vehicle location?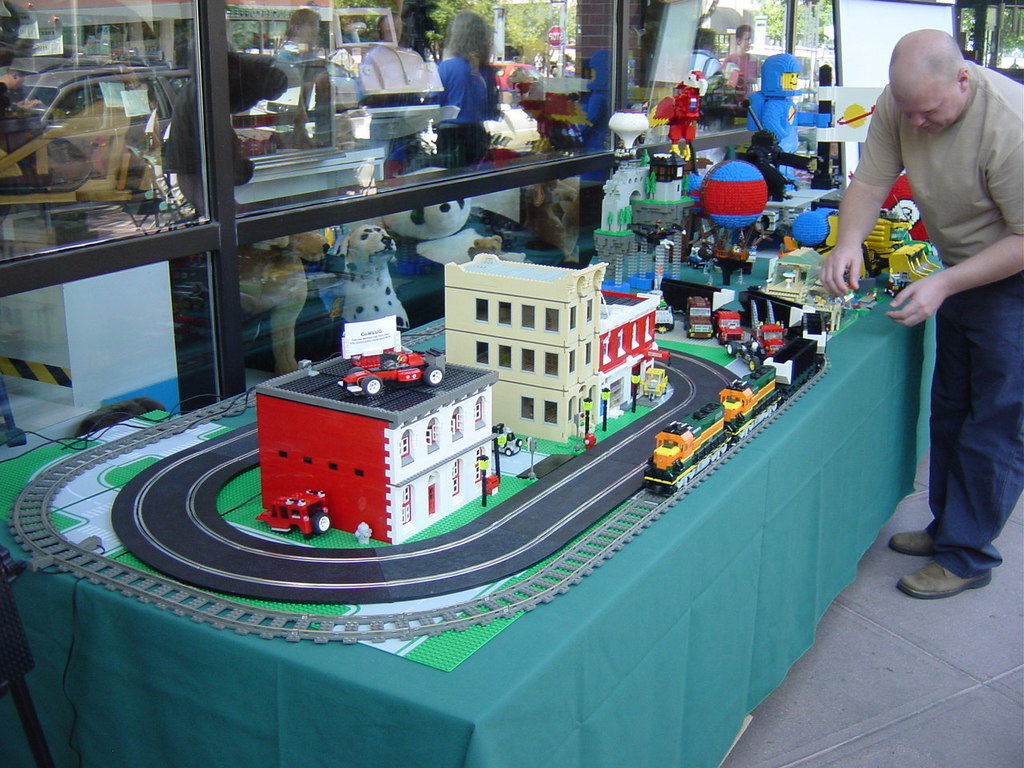
region(642, 336, 820, 496)
